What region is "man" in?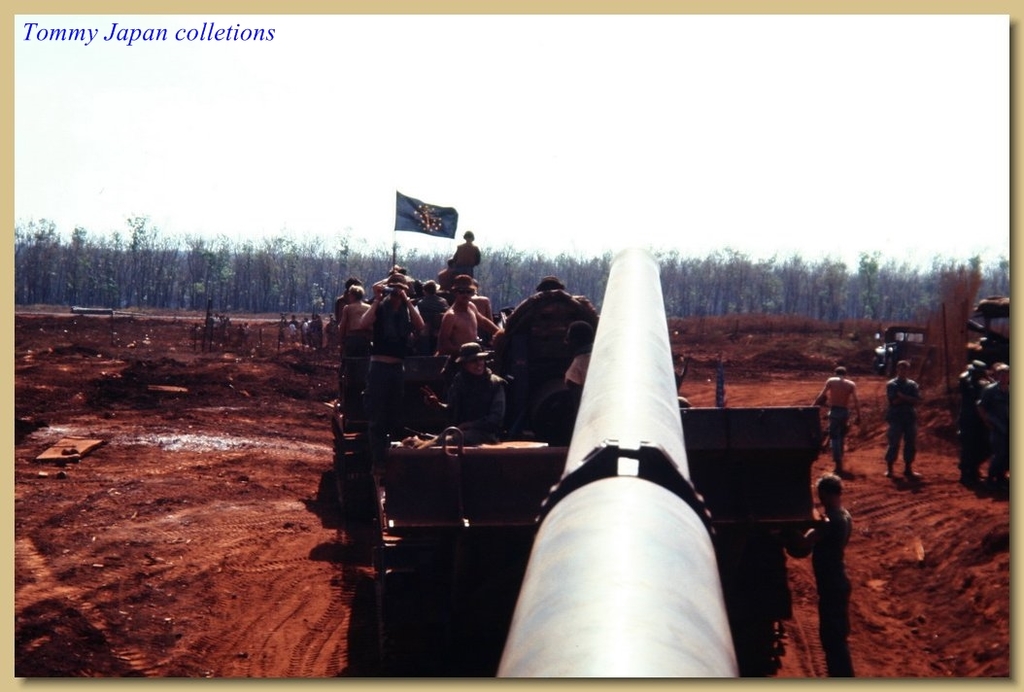
crop(880, 352, 920, 480).
